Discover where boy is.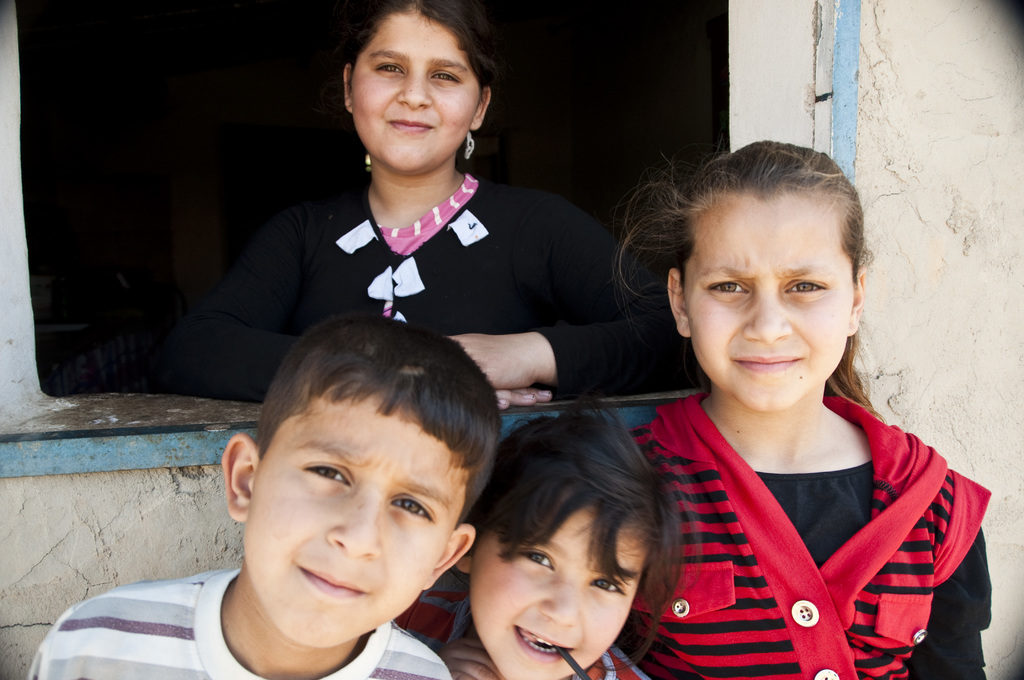
Discovered at 20:311:503:679.
